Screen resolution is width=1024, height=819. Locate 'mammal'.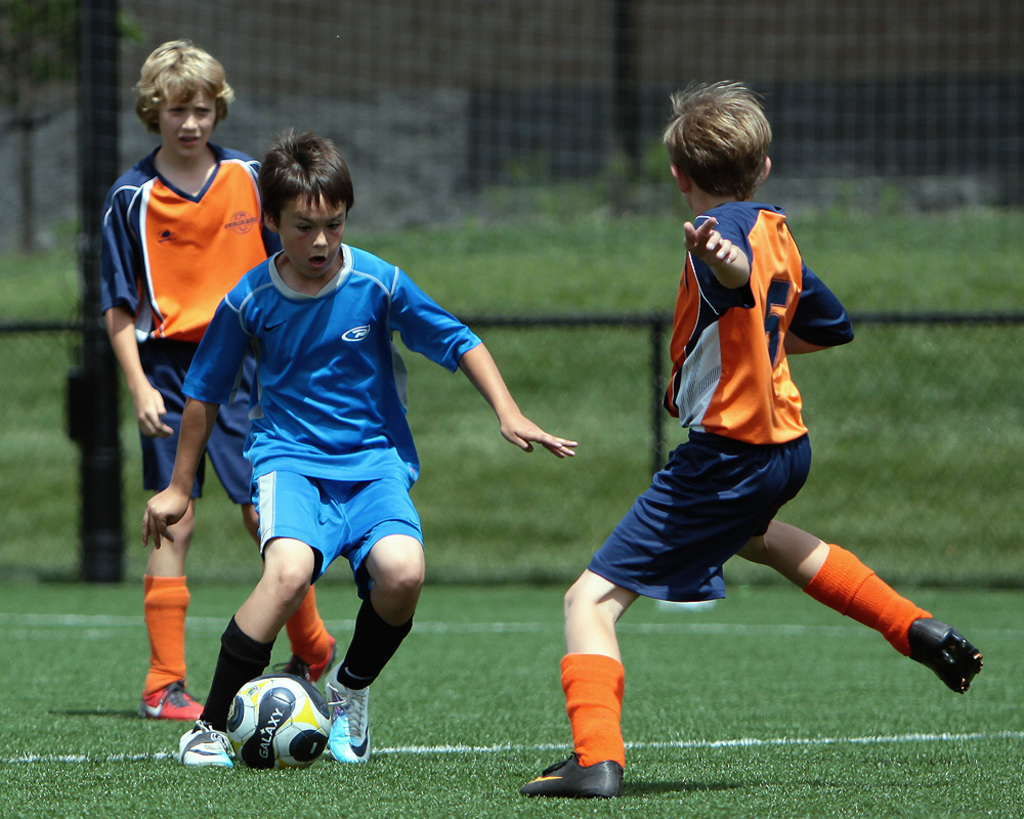
select_region(519, 80, 984, 798).
